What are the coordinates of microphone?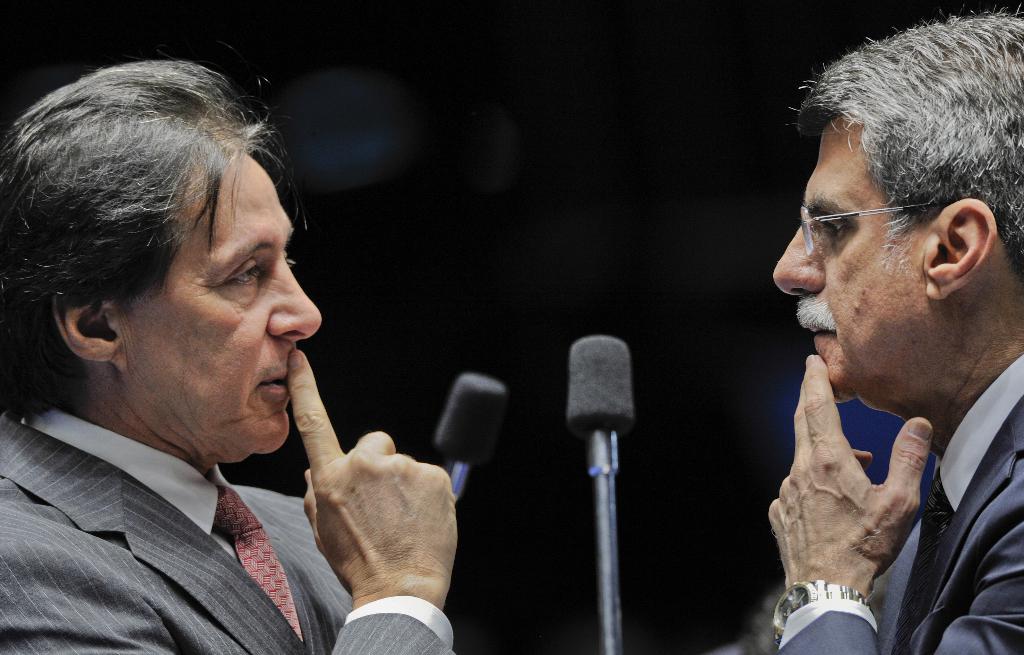
<box>433,372,509,466</box>.
